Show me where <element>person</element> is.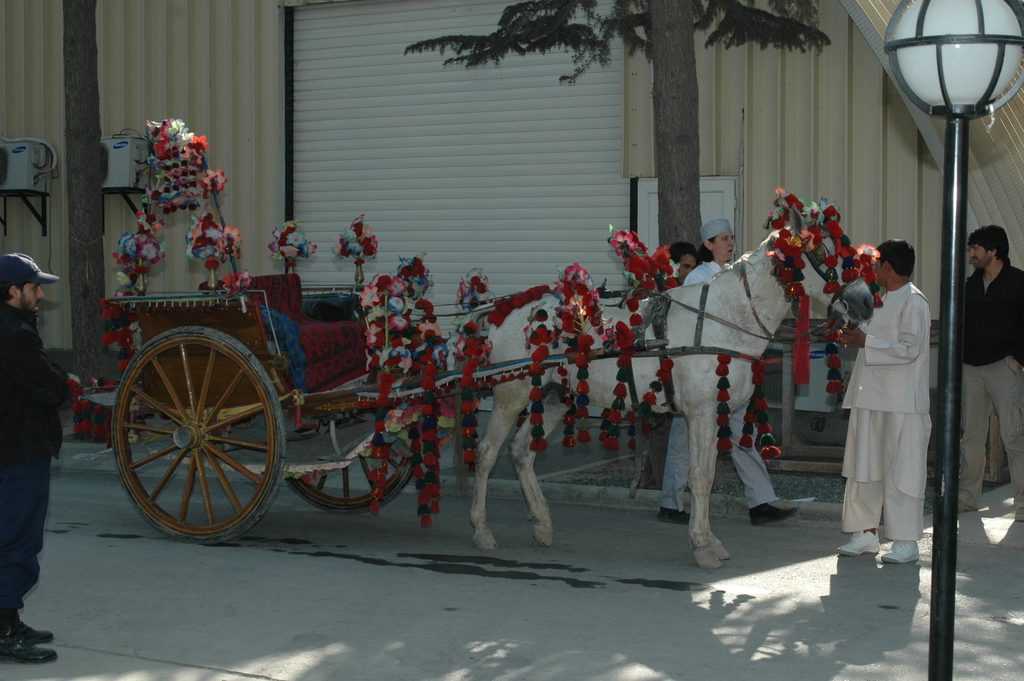
<element>person</element> is at locate(954, 226, 1023, 527).
